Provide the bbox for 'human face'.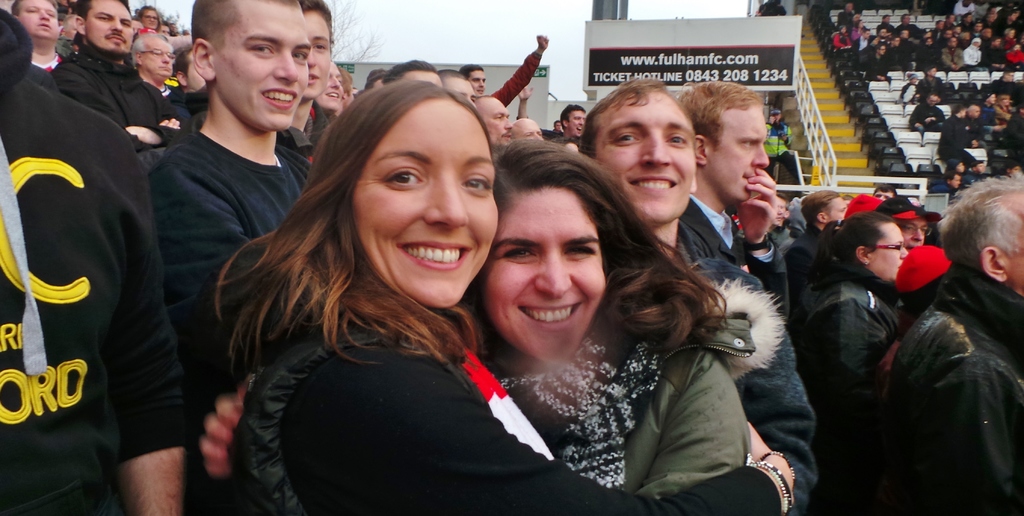
bbox=(595, 90, 696, 225).
